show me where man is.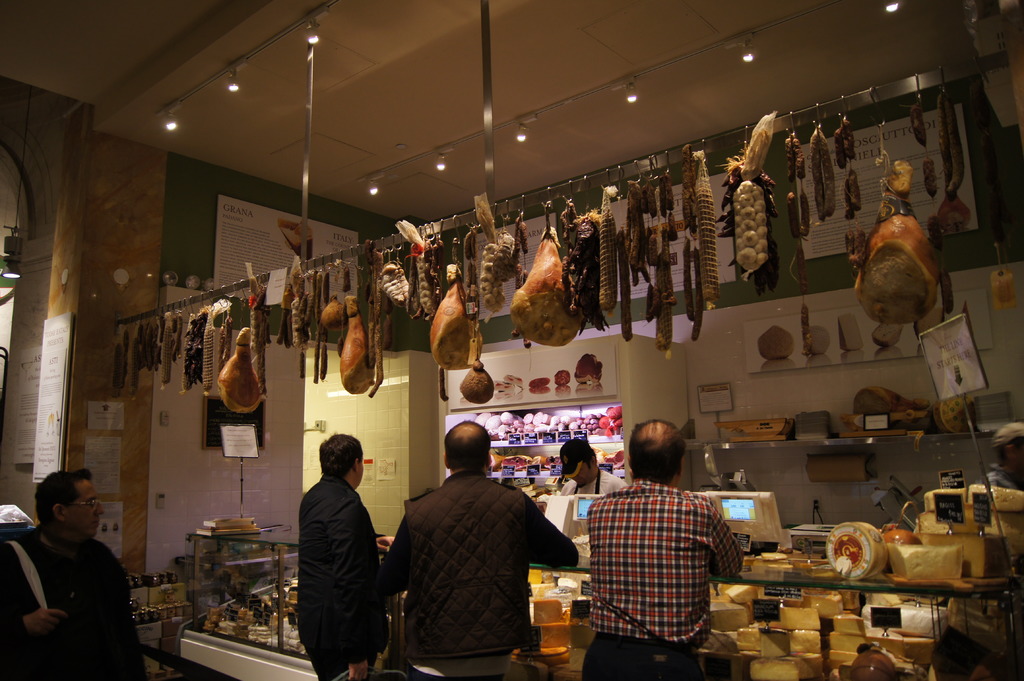
man is at (561, 435, 623, 499).
